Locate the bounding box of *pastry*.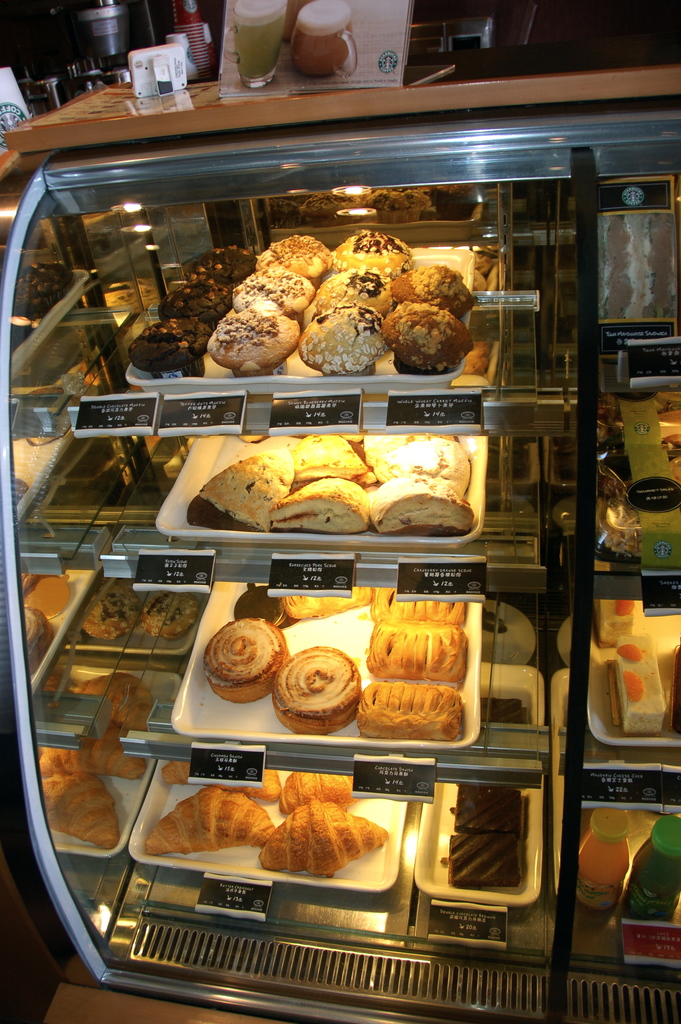
Bounding box: x1=213, y1=307, x2=301, y2=367.
